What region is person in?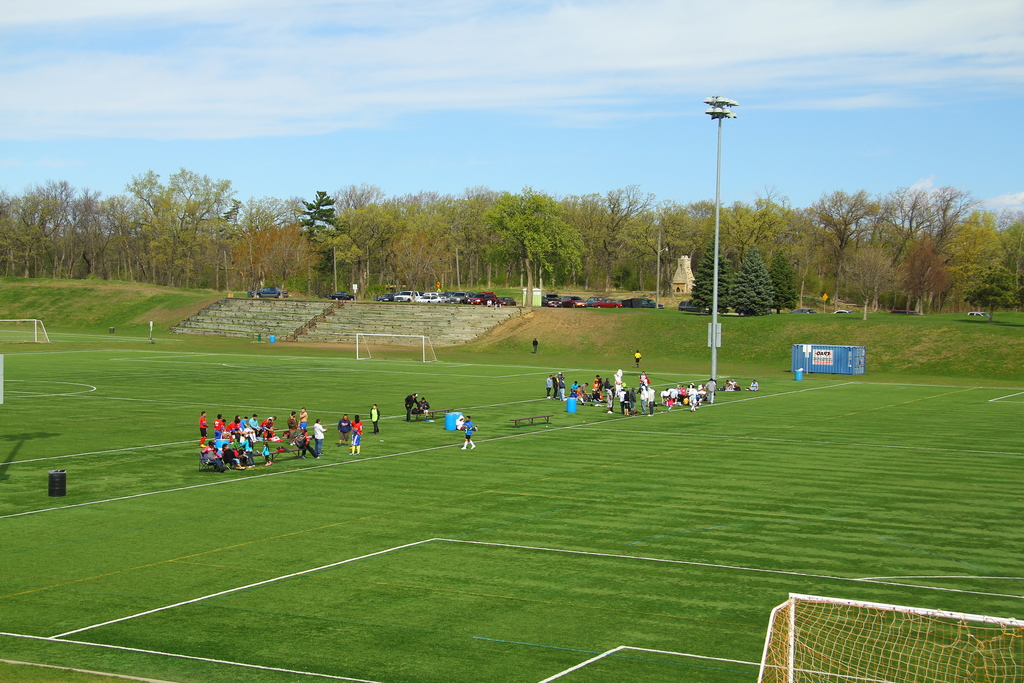
locate(372, 409, 378, 434).
